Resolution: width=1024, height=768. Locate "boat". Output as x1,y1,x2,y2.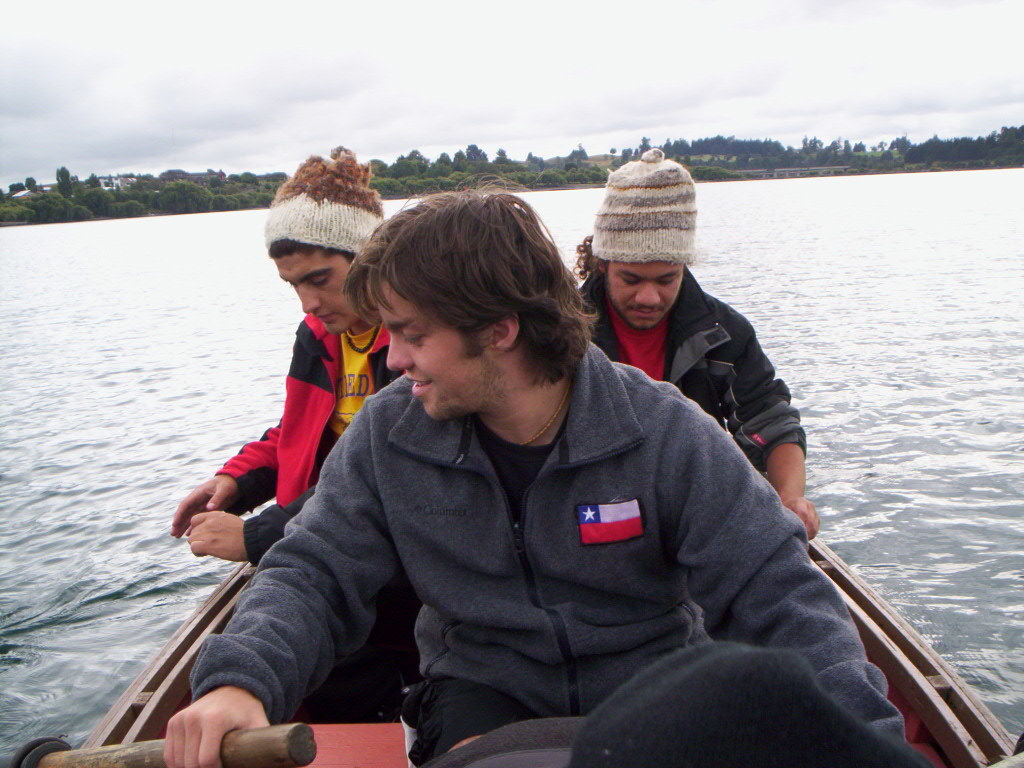
0,555,1021,767.
